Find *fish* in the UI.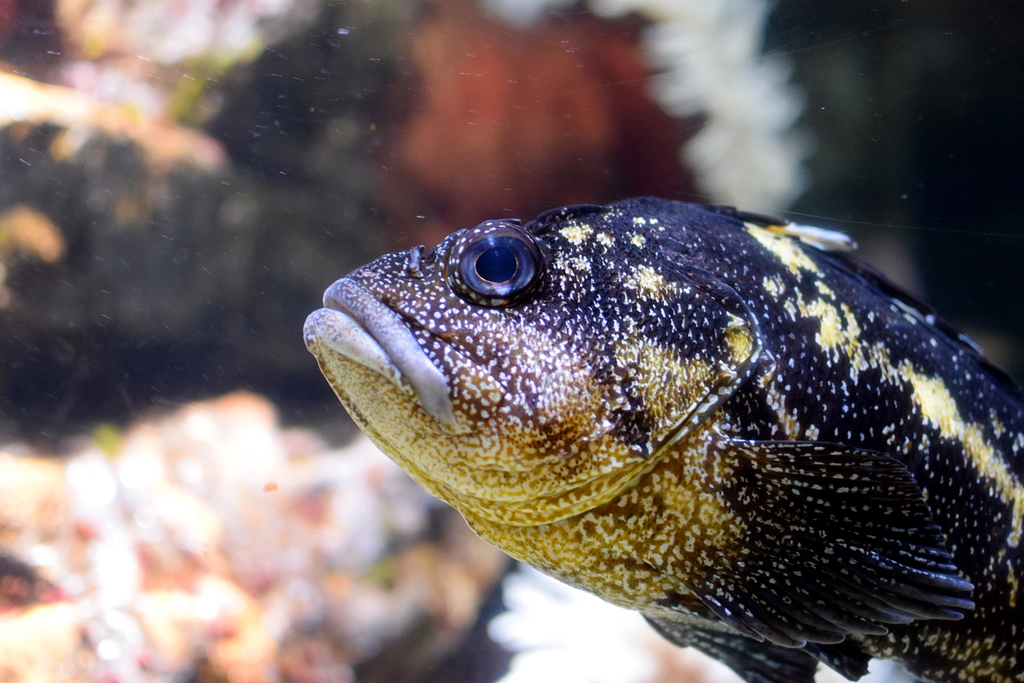
UI element at left=311, top=165, right=988, bottom=682.
